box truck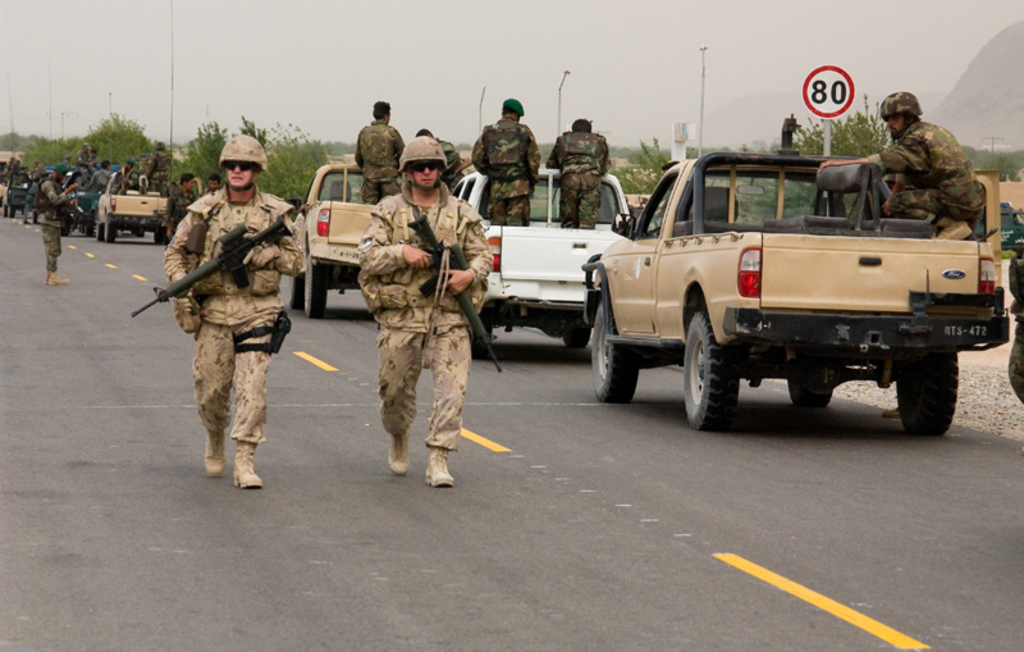
x1=87, y1=164, x2=227, y2=270
